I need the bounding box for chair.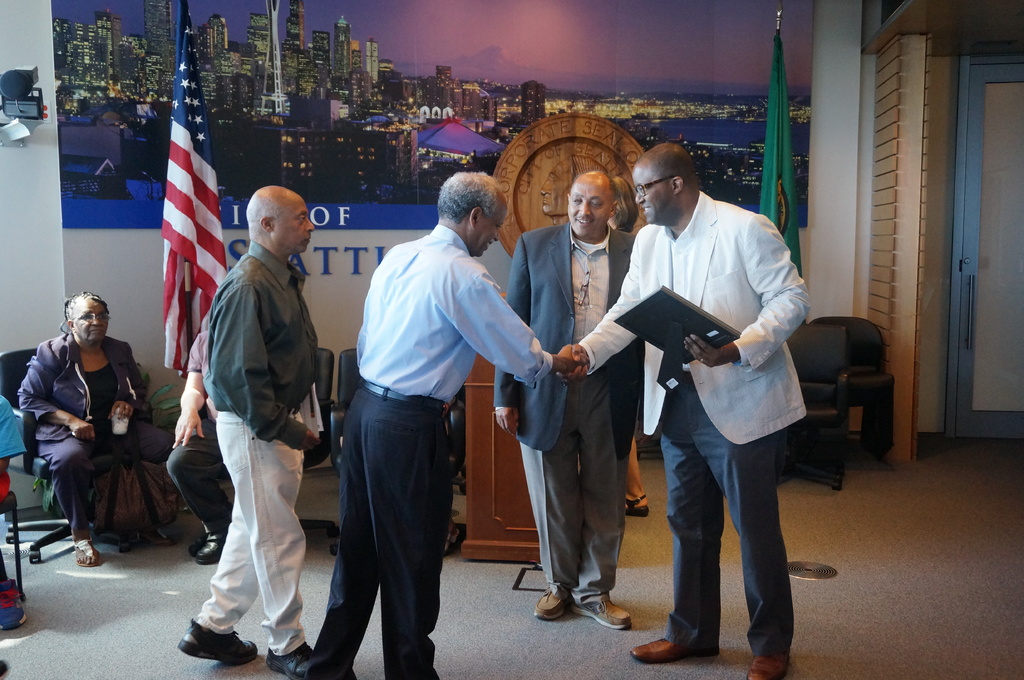
Here it is: l=328, t=345, r=366, b=556.
